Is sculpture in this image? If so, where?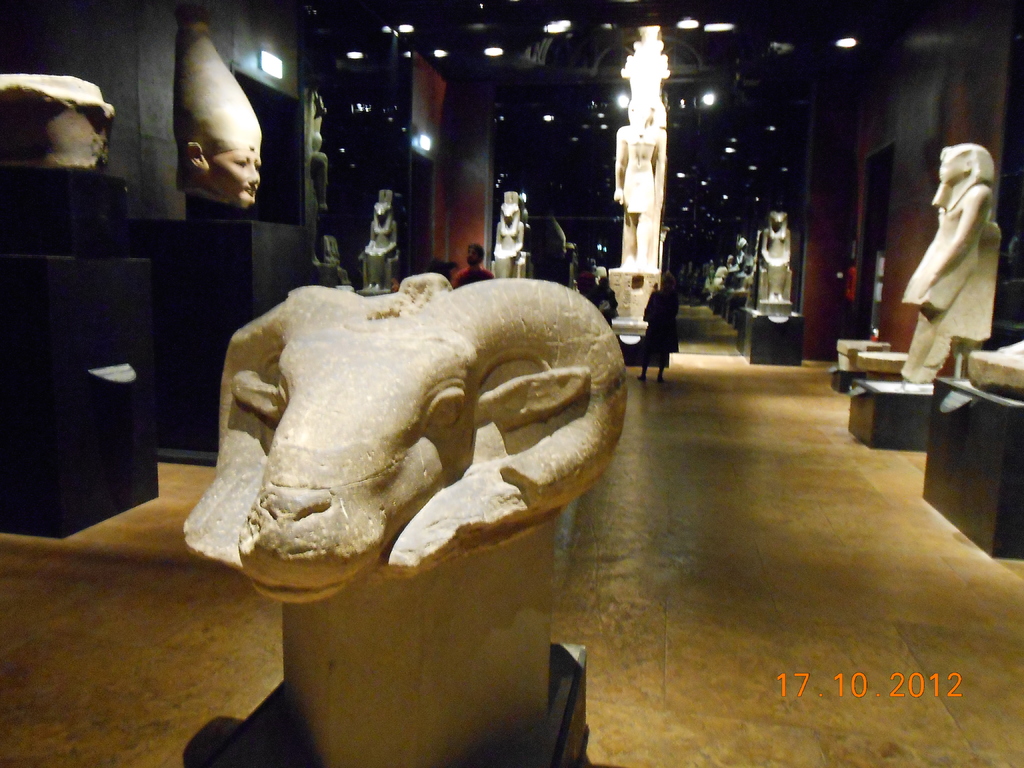
Yes, at box(177, 12, 266, 210).
